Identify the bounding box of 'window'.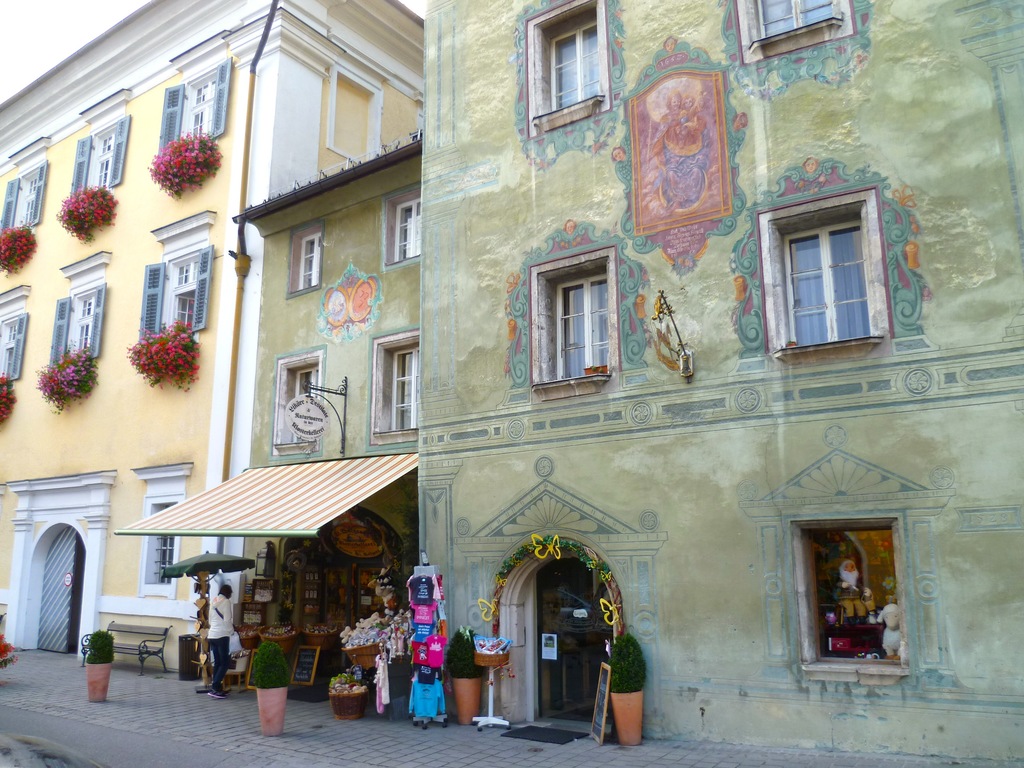
left=527, top=0, right=614, bottom=142.
